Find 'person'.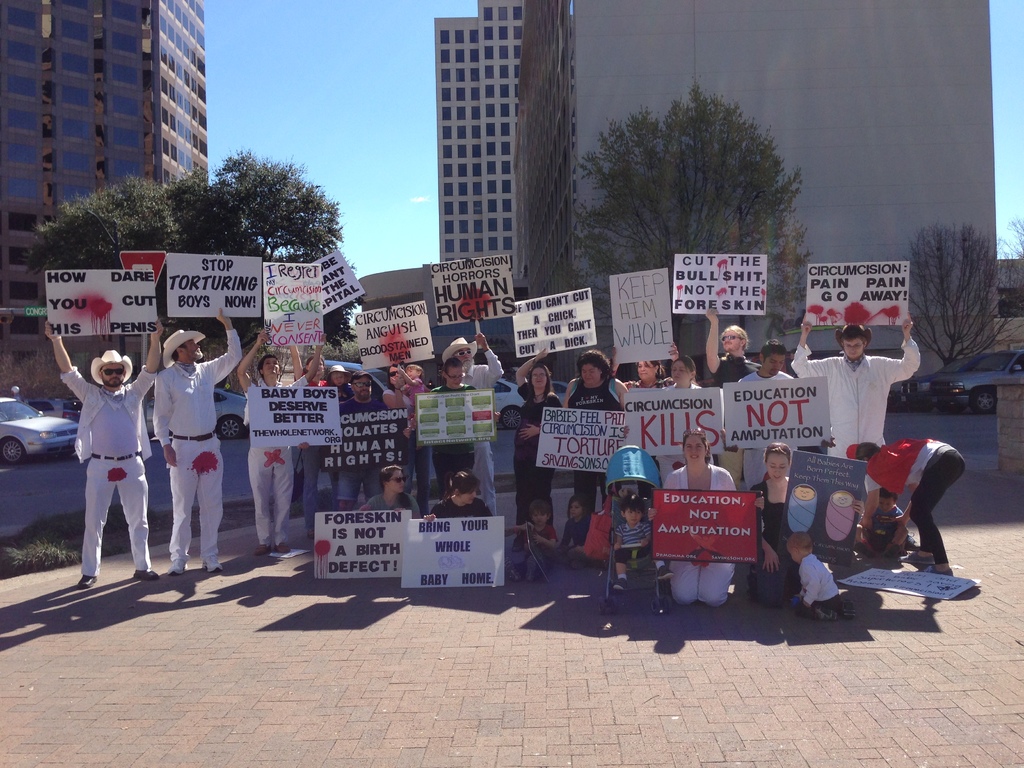
609, 350, 682, 388.
